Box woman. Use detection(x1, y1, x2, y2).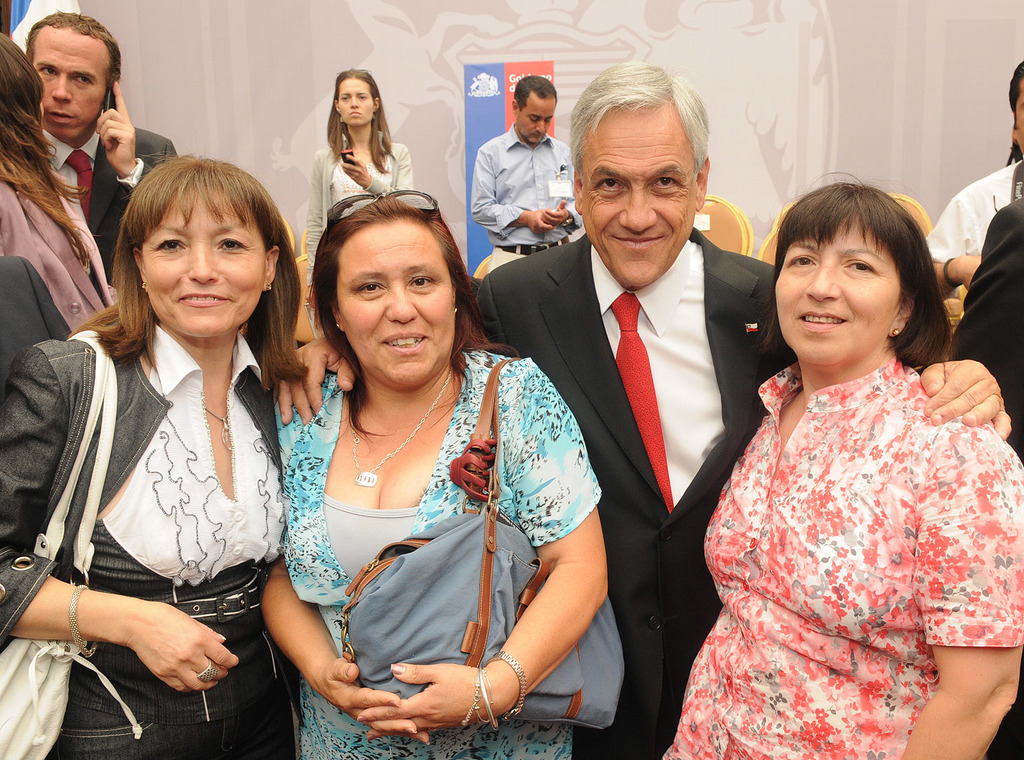
detection(28, 146, 312, 759).
